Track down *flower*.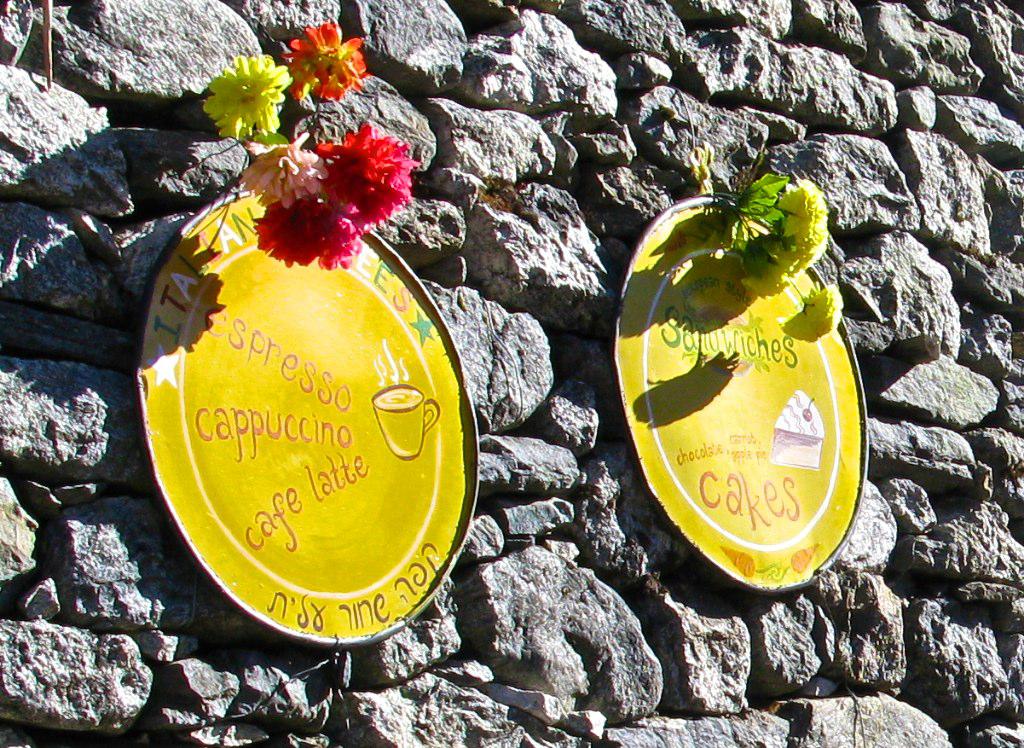
Tracked to <bbox>315, 121, 422, 233</bbox>.
